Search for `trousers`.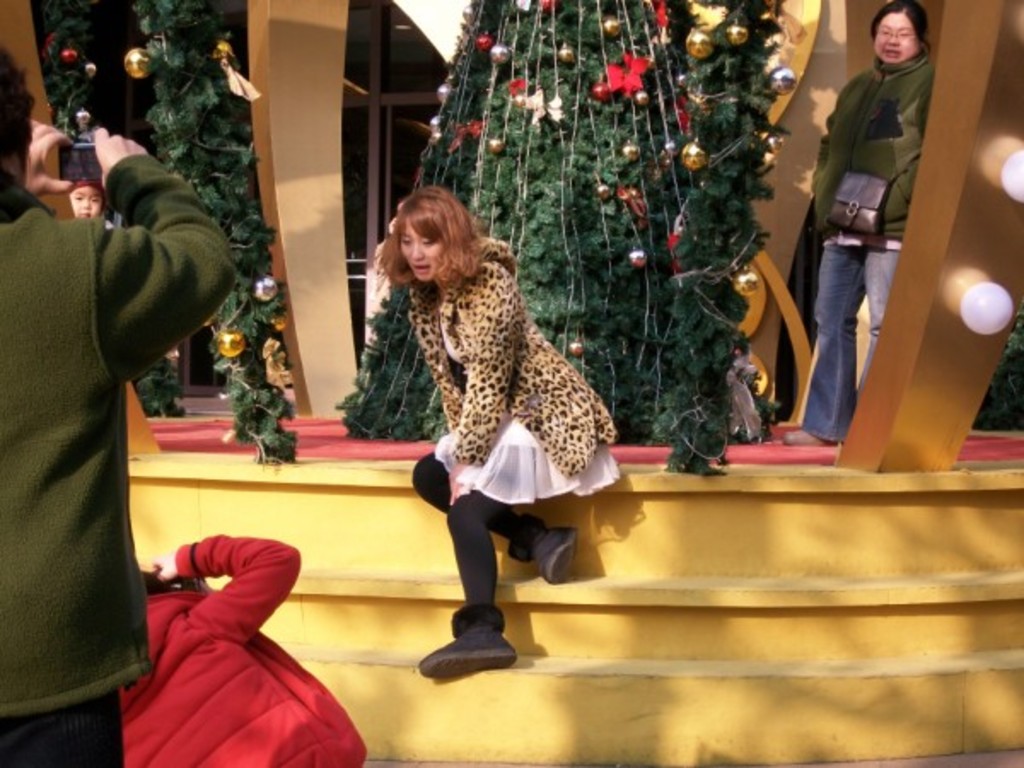
Found at pyautogui.locateOnScreen(0, 676, 125, 766).
